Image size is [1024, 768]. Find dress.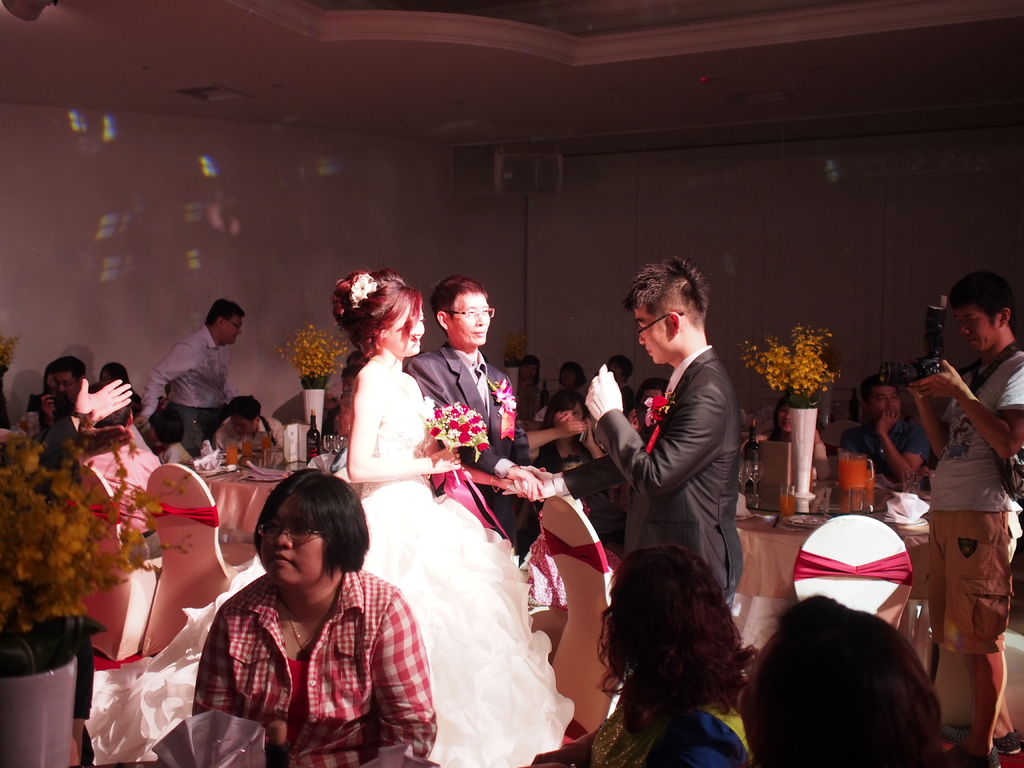
[left=82, top=396, right=578, bottom=767].
